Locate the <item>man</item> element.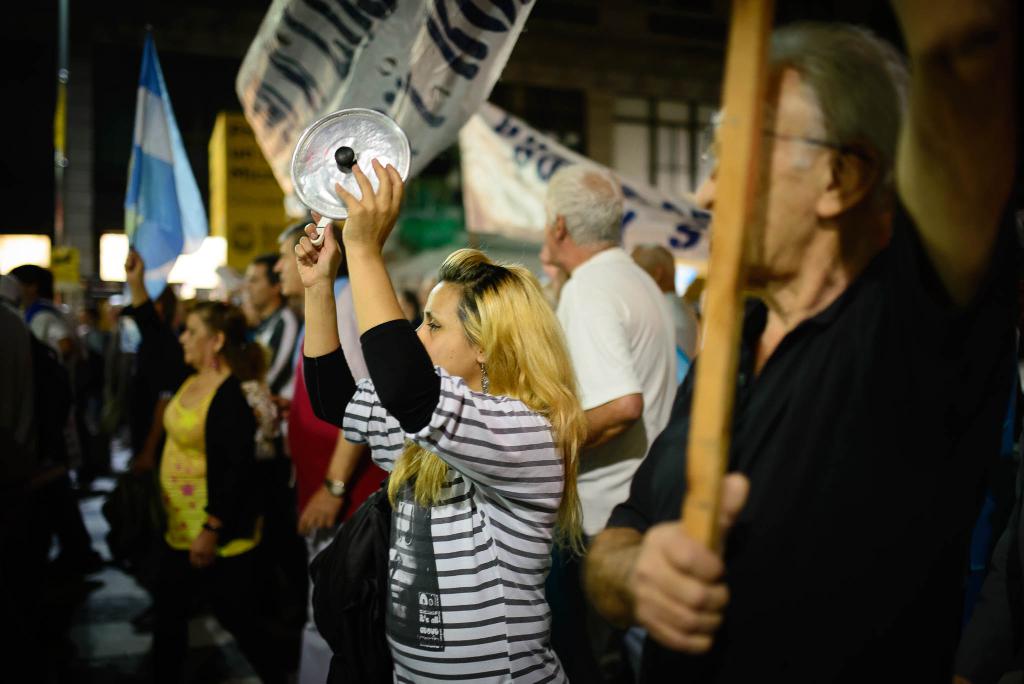
Element bbox: (x1=570, y1=14, x2=1000, y2=683).
